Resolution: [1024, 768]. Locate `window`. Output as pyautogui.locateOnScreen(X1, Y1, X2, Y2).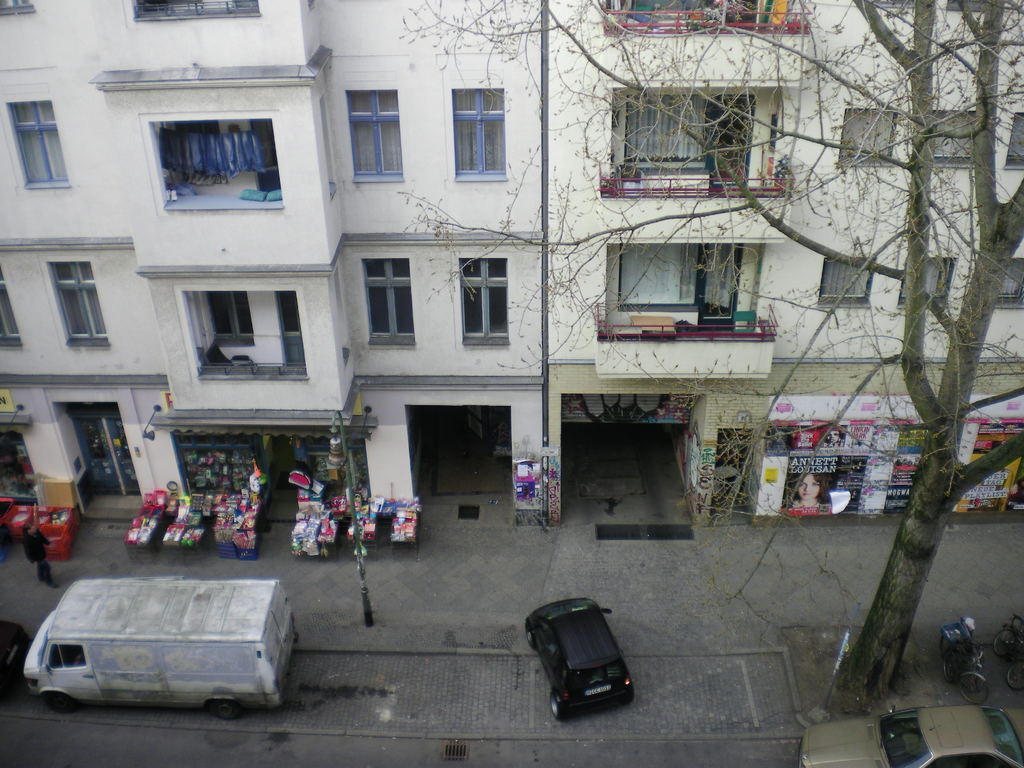
pyautogui.locateOnScreen(996, 259, 1023, 314).
